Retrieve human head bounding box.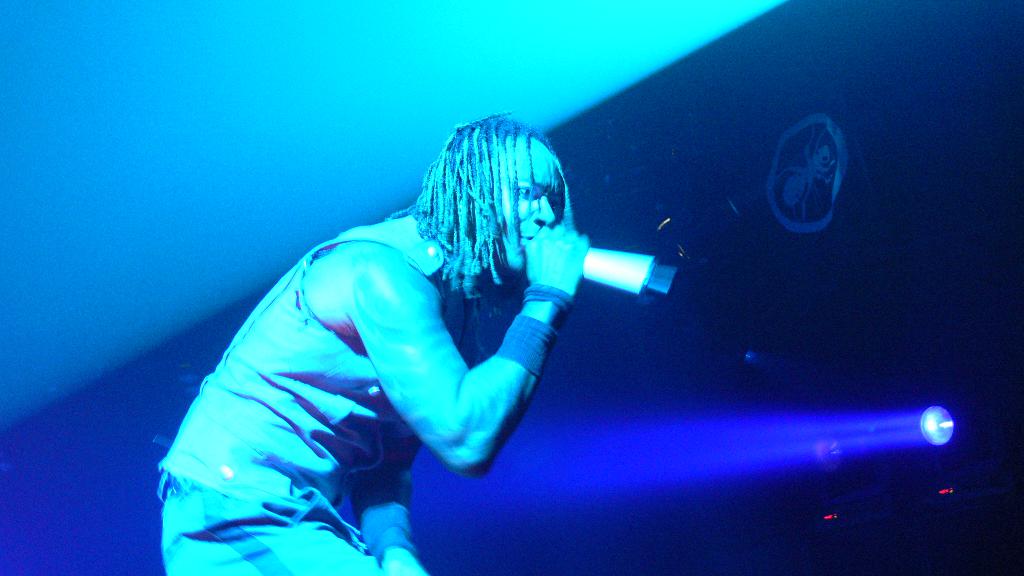
Bounding box: <region>418, 115, 579, 293</region>.
